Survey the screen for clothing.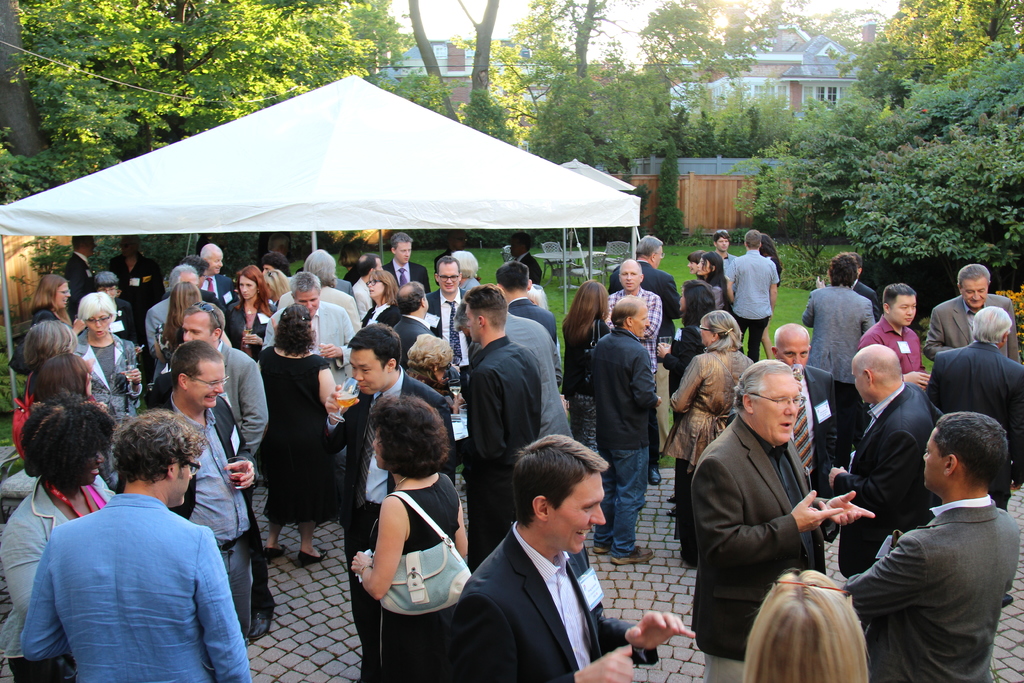
Survey found: crop(172, 341, 264, 613).
